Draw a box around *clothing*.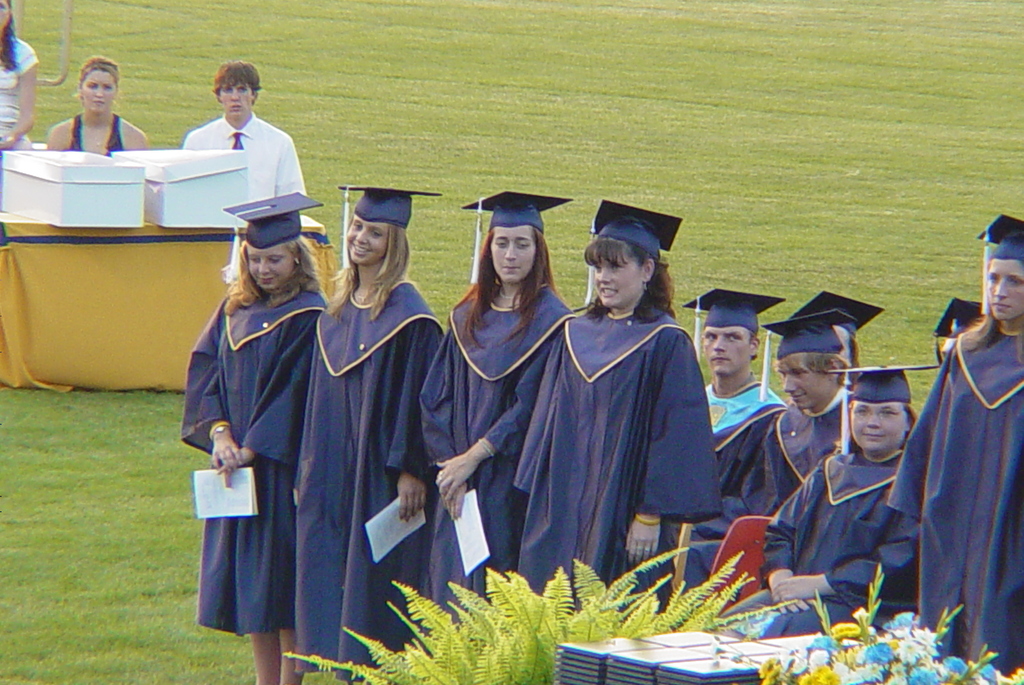
bbox(733, 449, 920, 634).
